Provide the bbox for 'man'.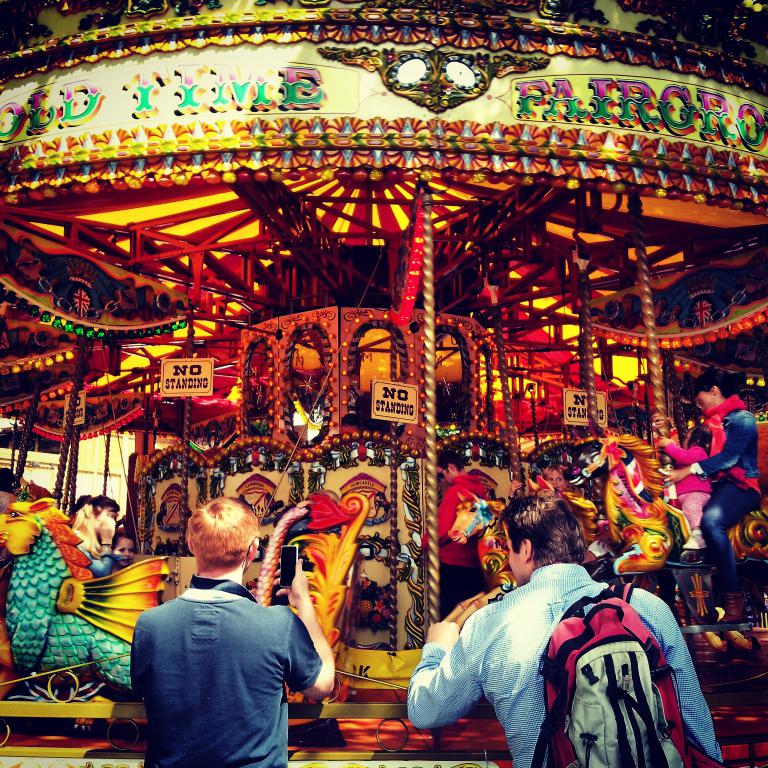
x1=418 y1=453 x2=504 y2=623.
